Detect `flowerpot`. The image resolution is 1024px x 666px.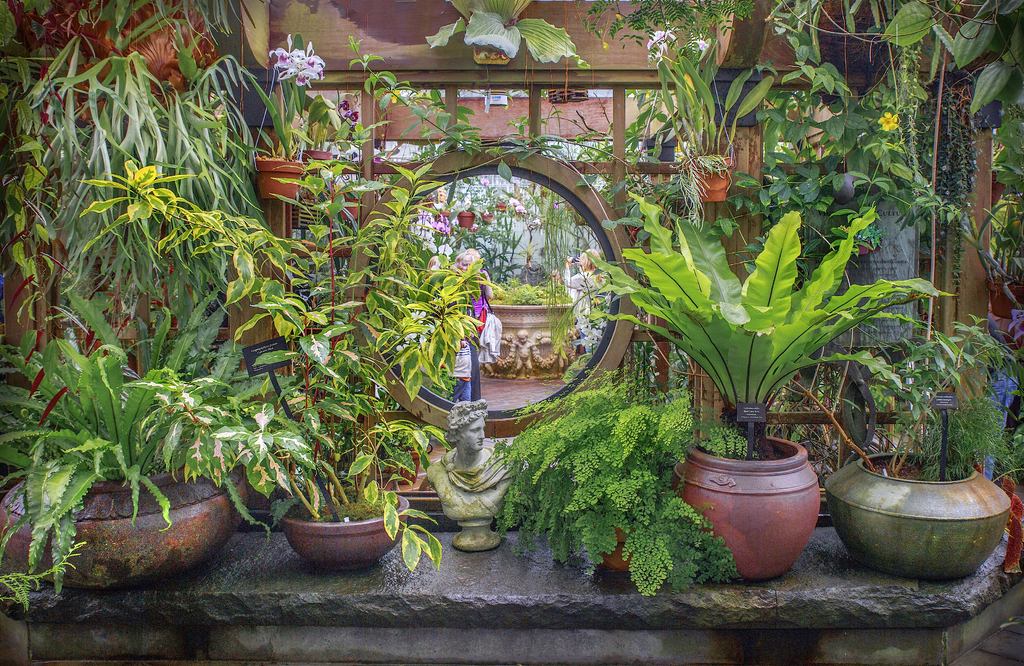
<region>682, 156, 735, 204</region>.
